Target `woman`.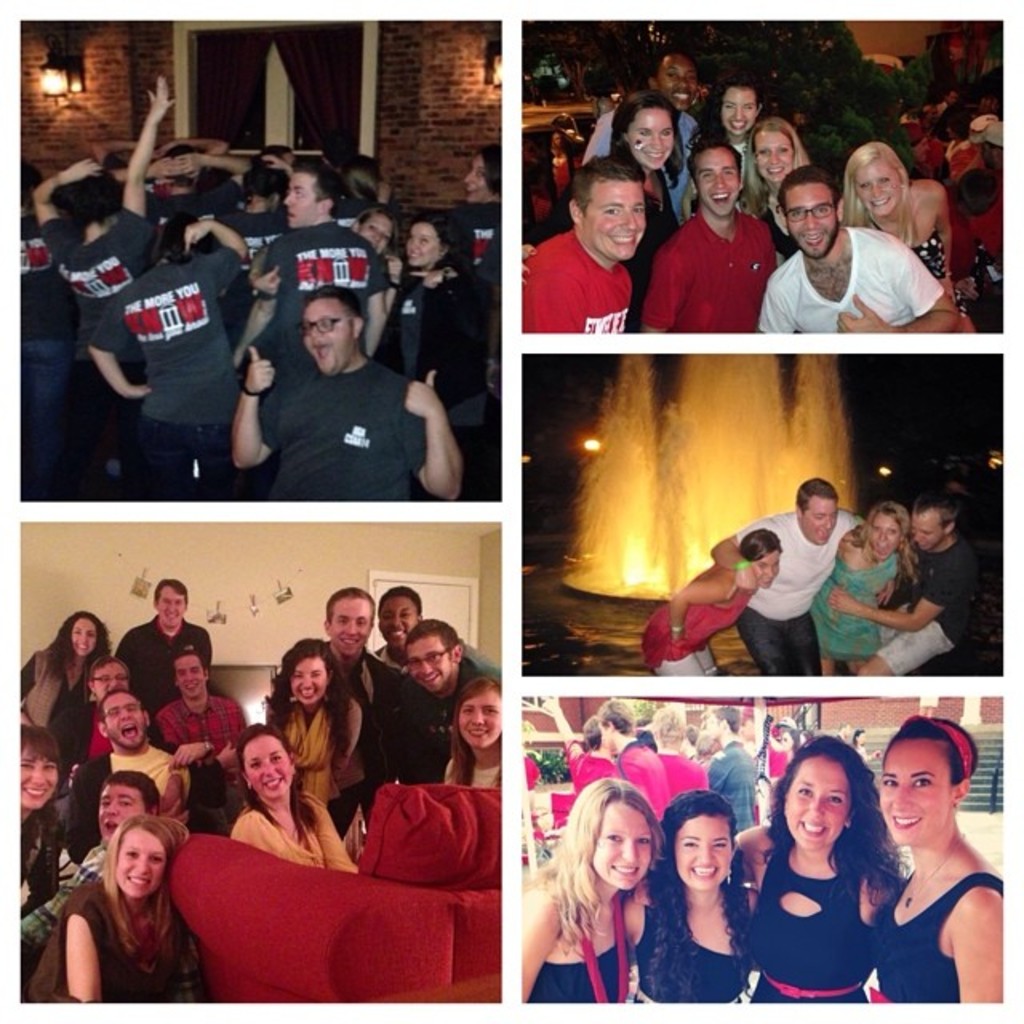
Target region: rect(230, 725, 358, 882).
